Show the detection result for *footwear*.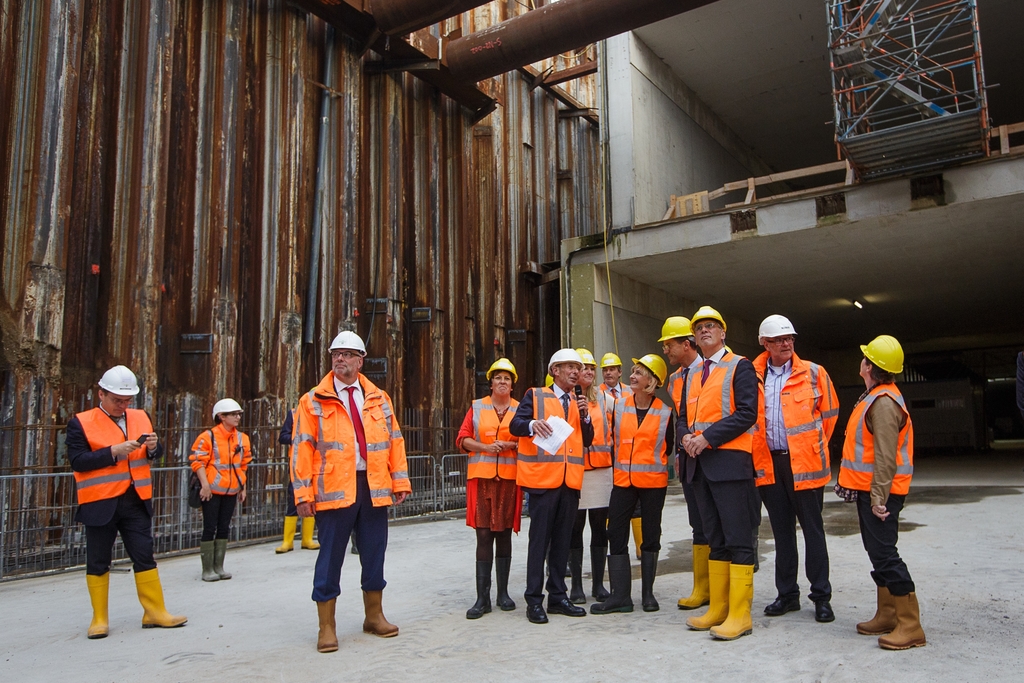
bbox=(310, 599, 337, 654).
